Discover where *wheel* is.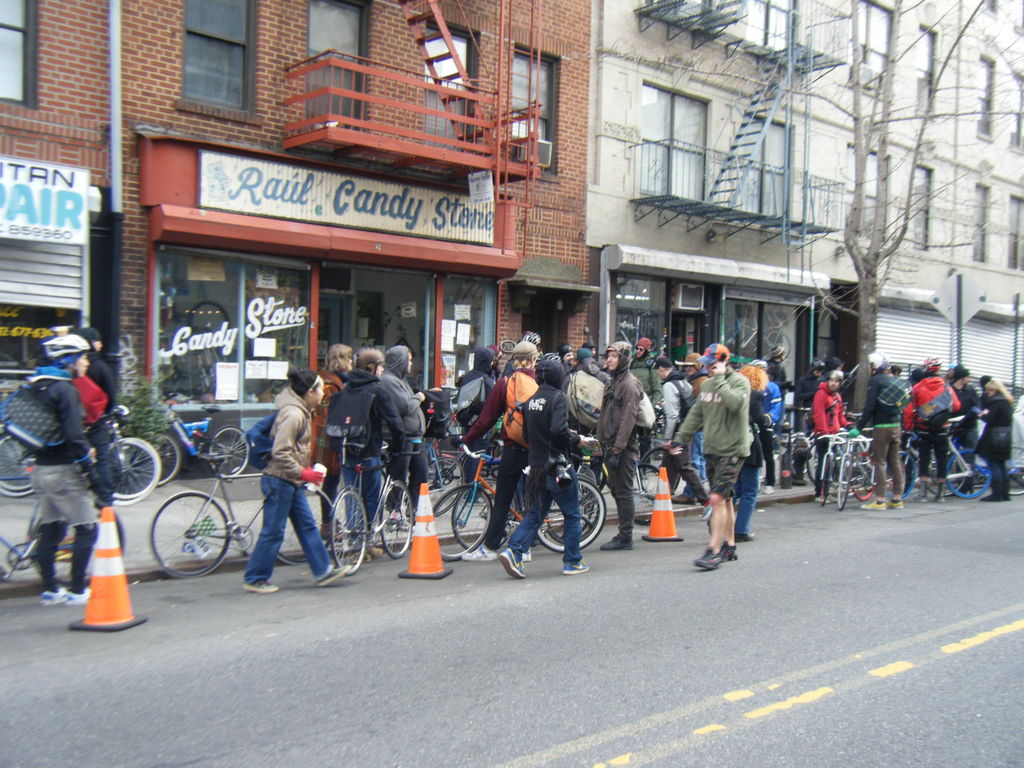
Discovered at (394,479,408,560).
